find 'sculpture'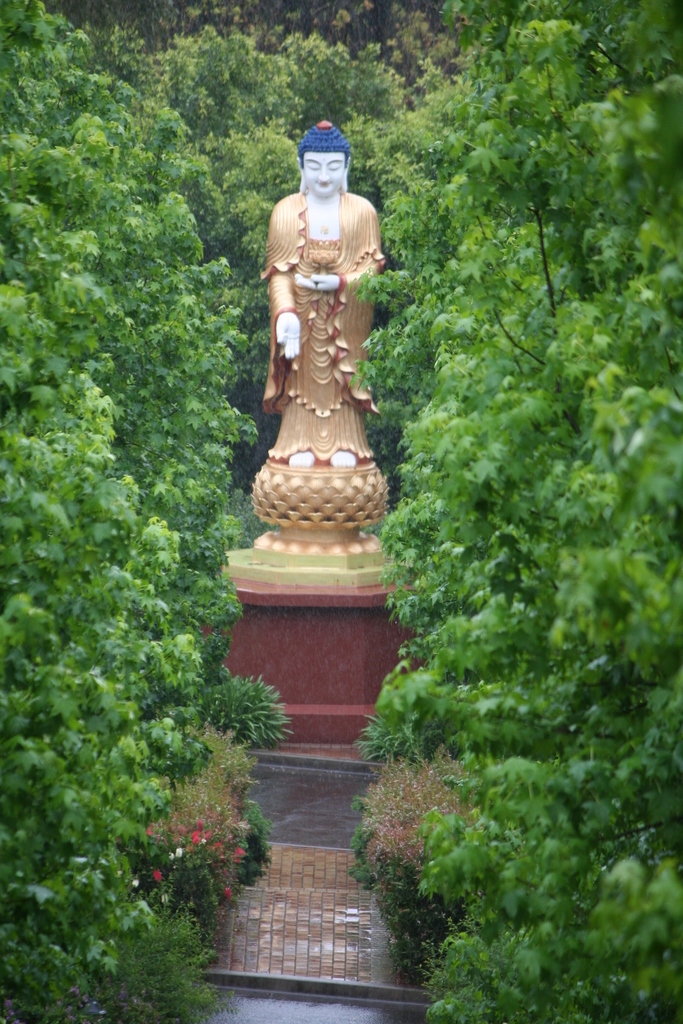
left=253, top=117, right=399, bottom=532
